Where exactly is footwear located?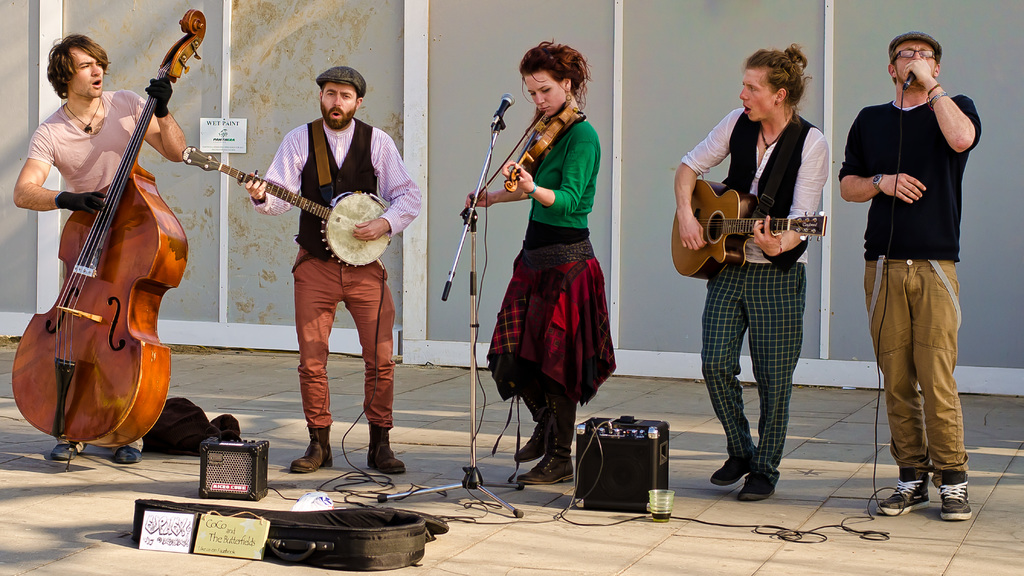
Its bounding box is x1=289 y1=418 x2=330 y2=474.
